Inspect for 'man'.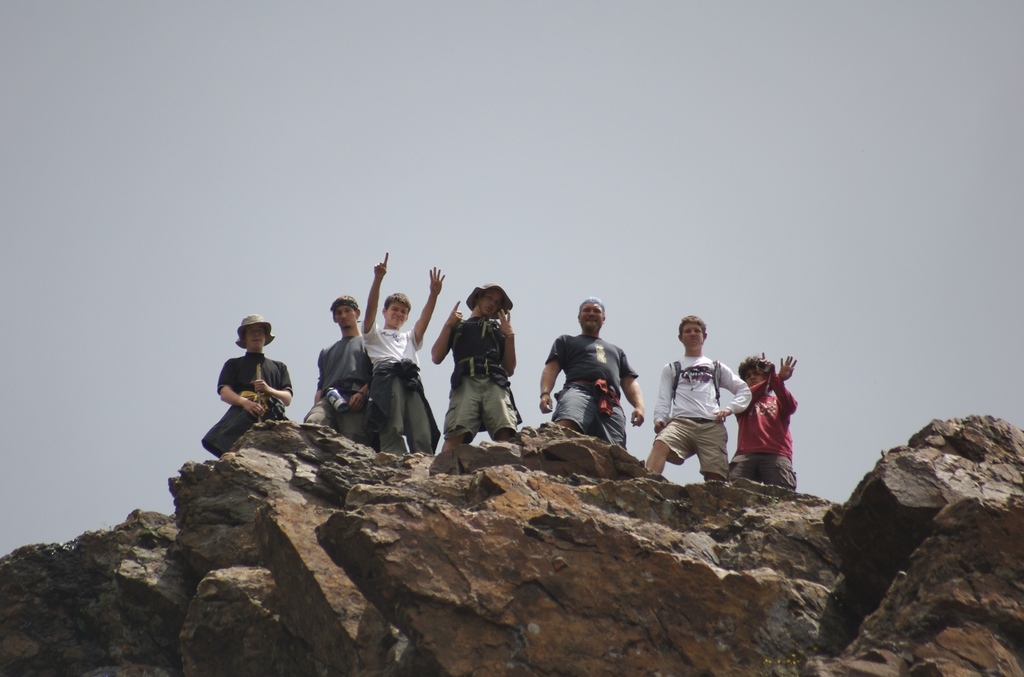
Inspection: (726,348,806,496).
